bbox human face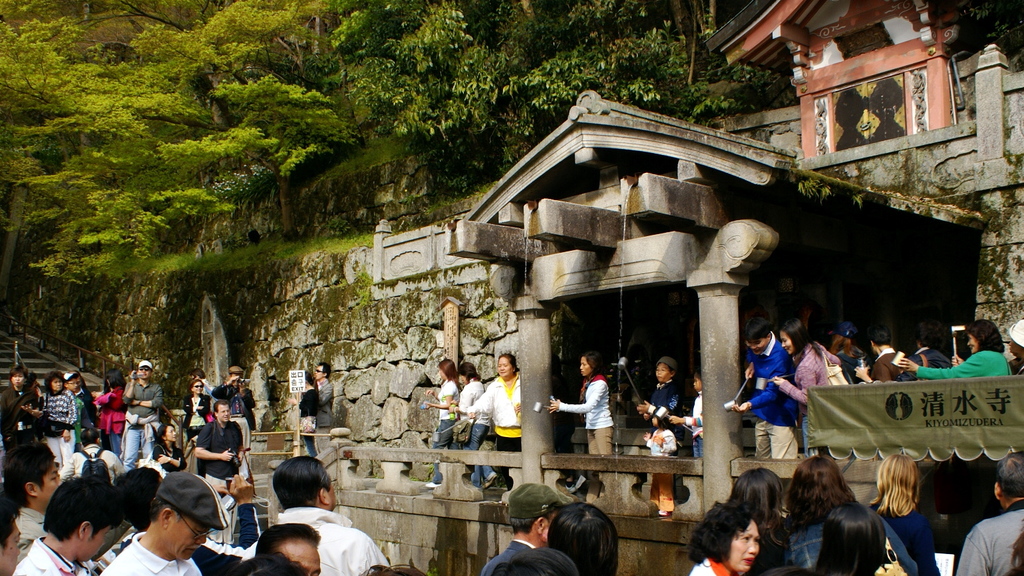
<region>496, 358, 510, 380</region>
